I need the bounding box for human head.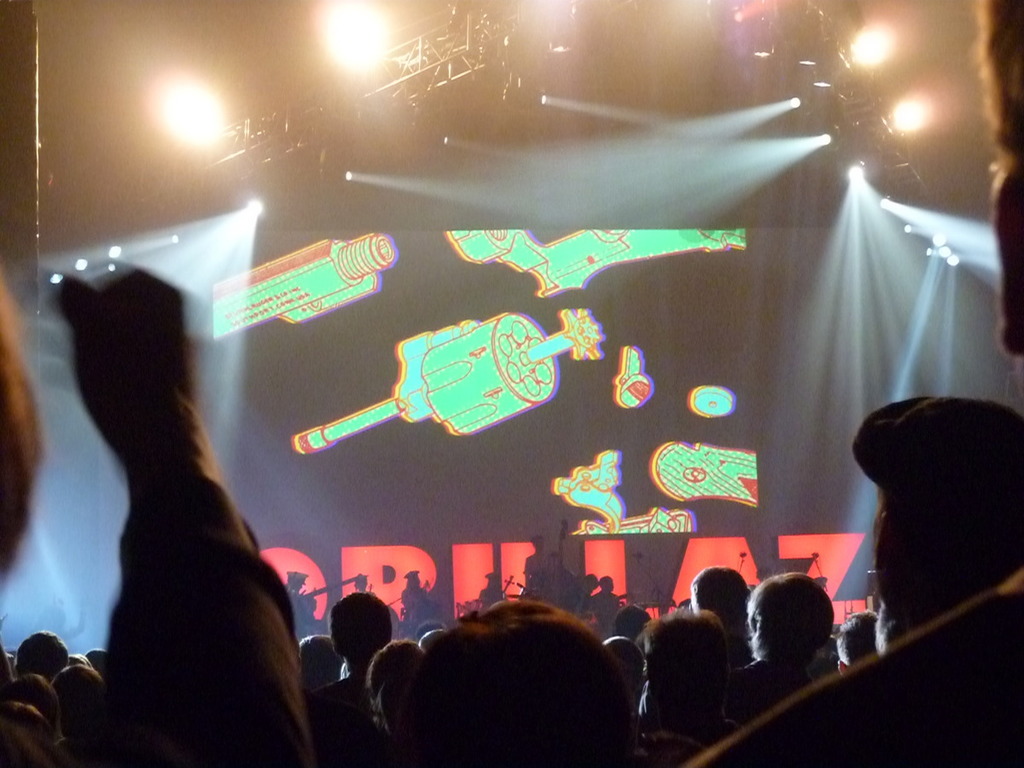
Here it is: 10/672/63/734.
